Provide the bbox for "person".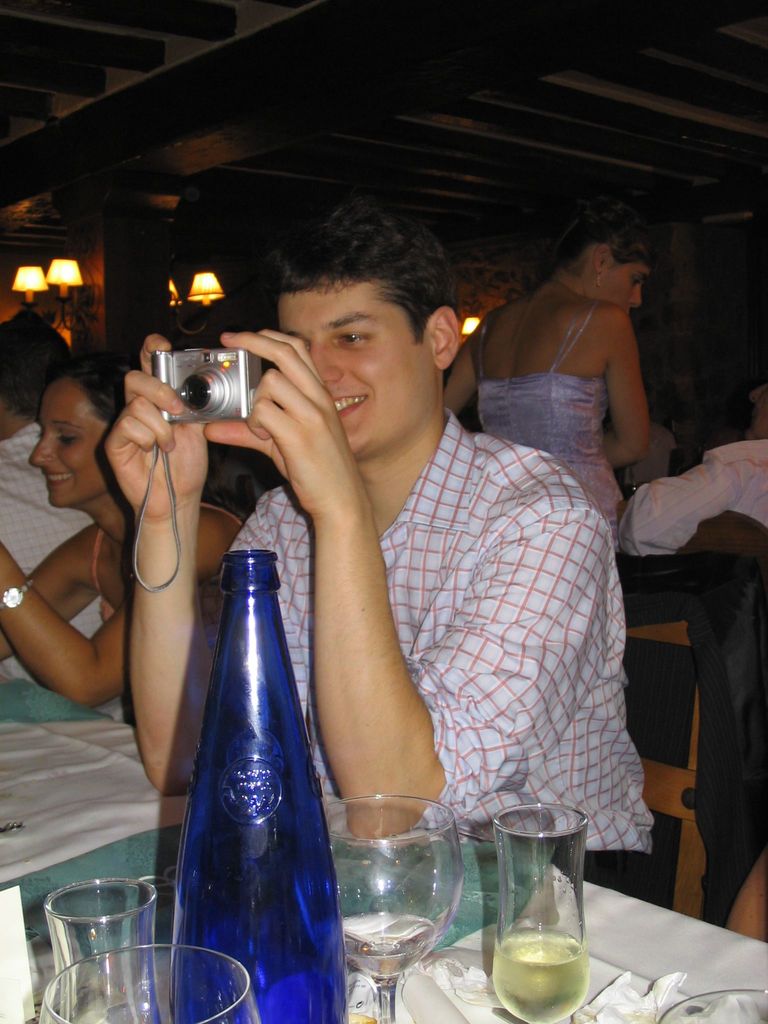
<bbox>0, 365, 250, 714</bbox>.
